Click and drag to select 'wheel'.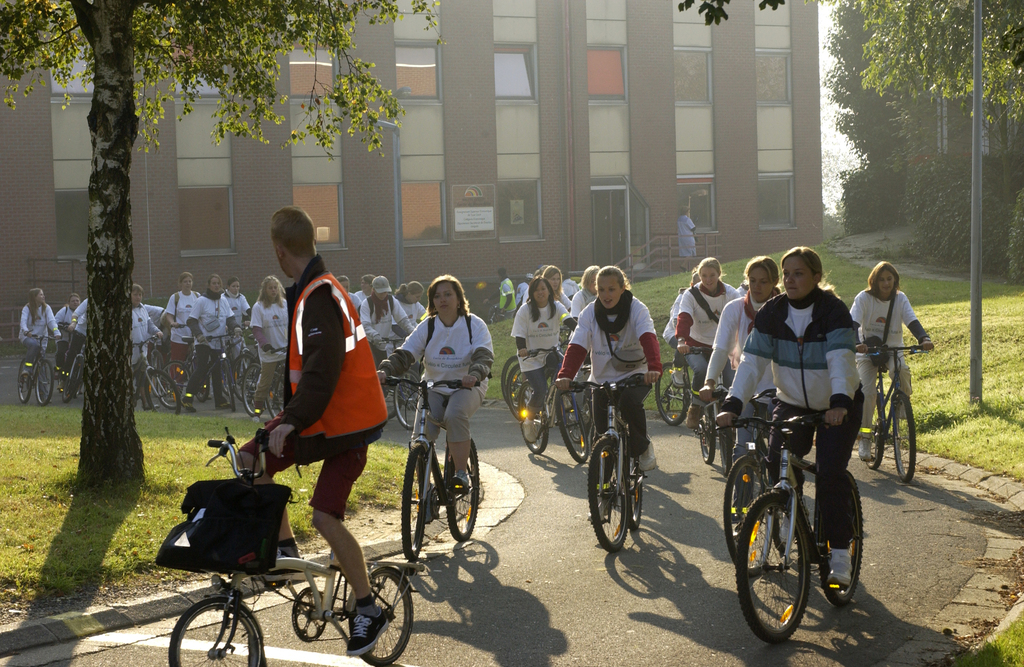
Selection: pyautogui.locateOnScreen(818, 467, 867, 606).
